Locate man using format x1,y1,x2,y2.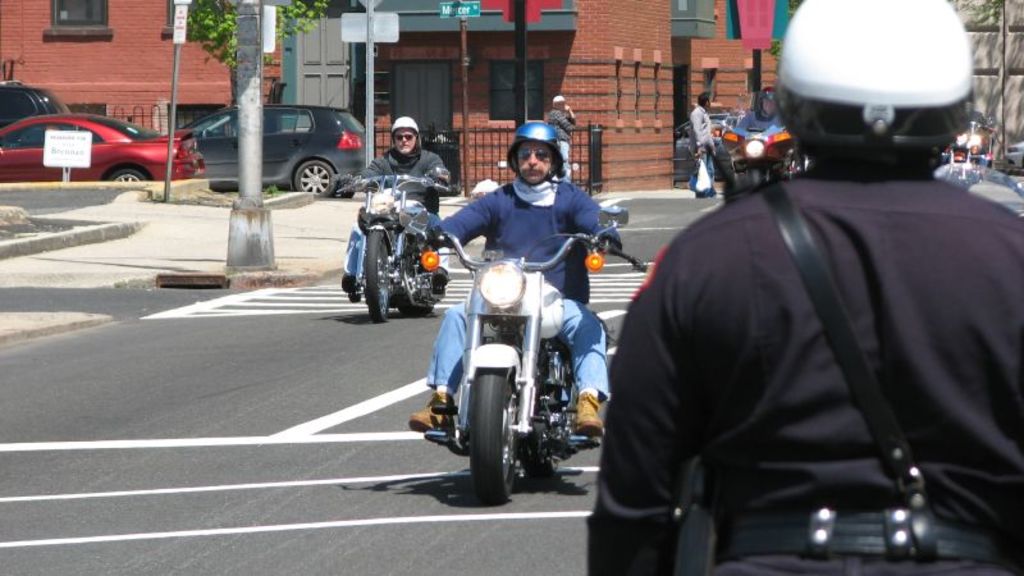
686,88,718,201.
